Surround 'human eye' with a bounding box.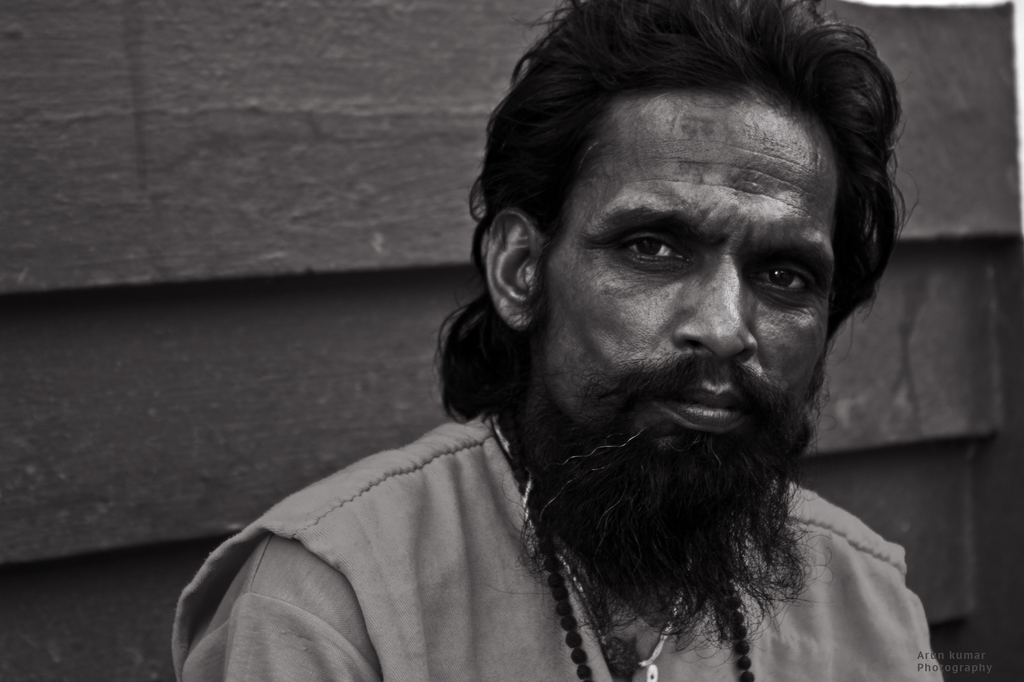
753:257:824:300.
